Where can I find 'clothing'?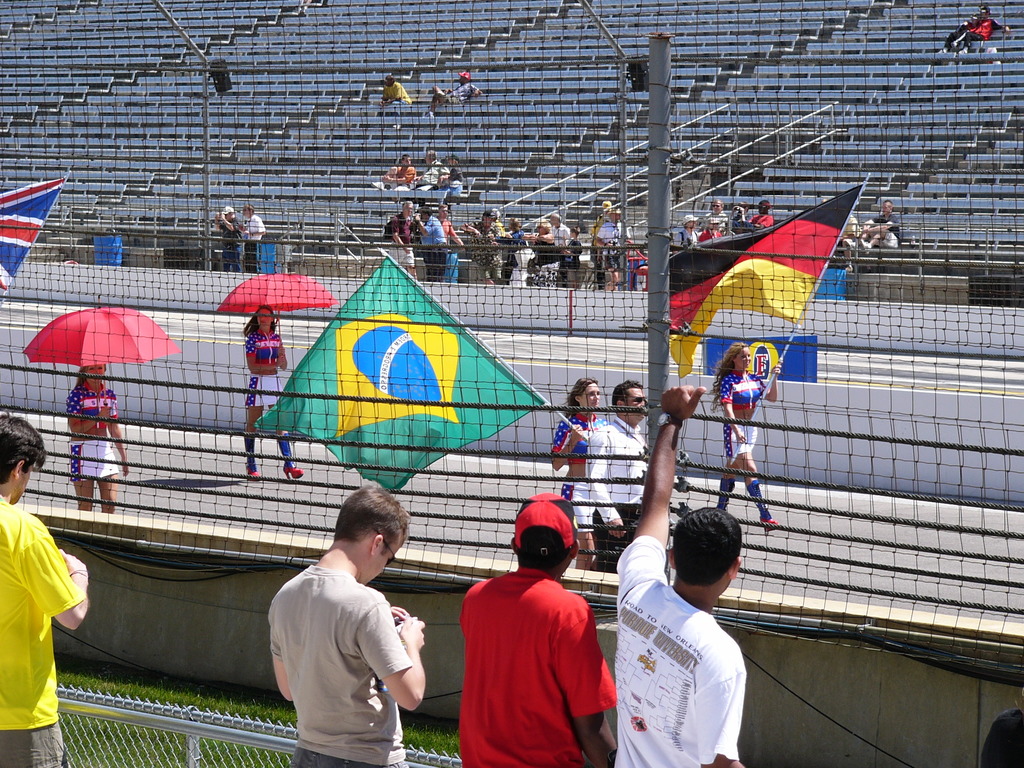
You can find it at {"left": 381, "top": 83, "right": 412, "bottom": 115}.
